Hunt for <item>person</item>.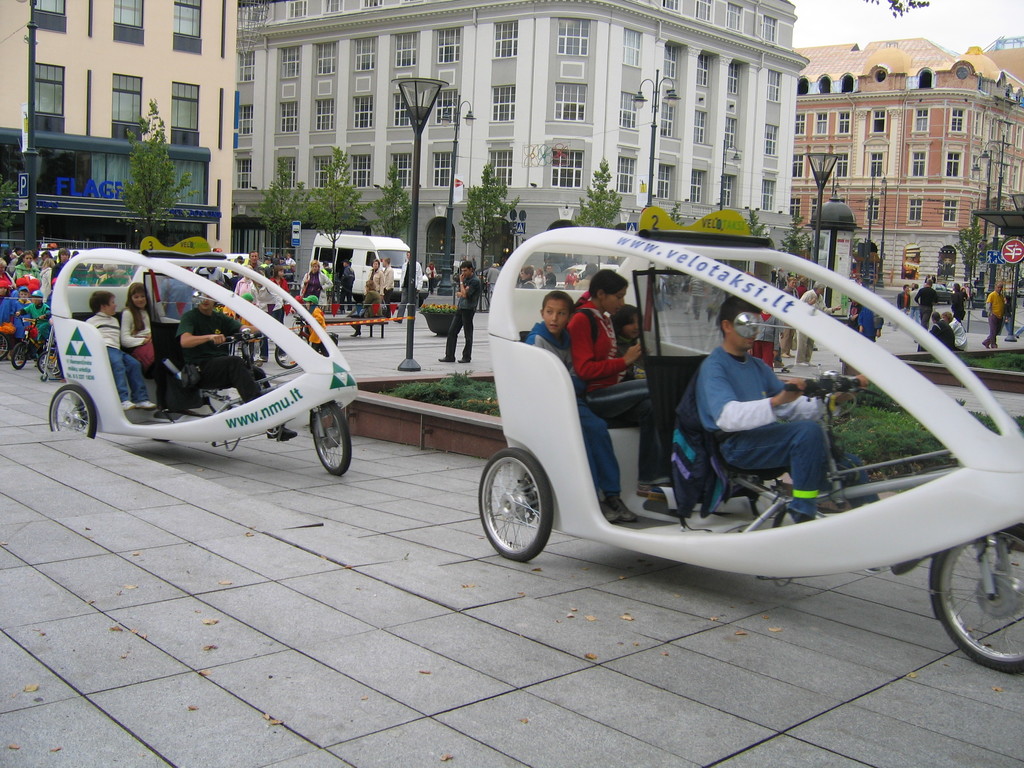
Hunted down at select_region(86, 295, 159, 408).
